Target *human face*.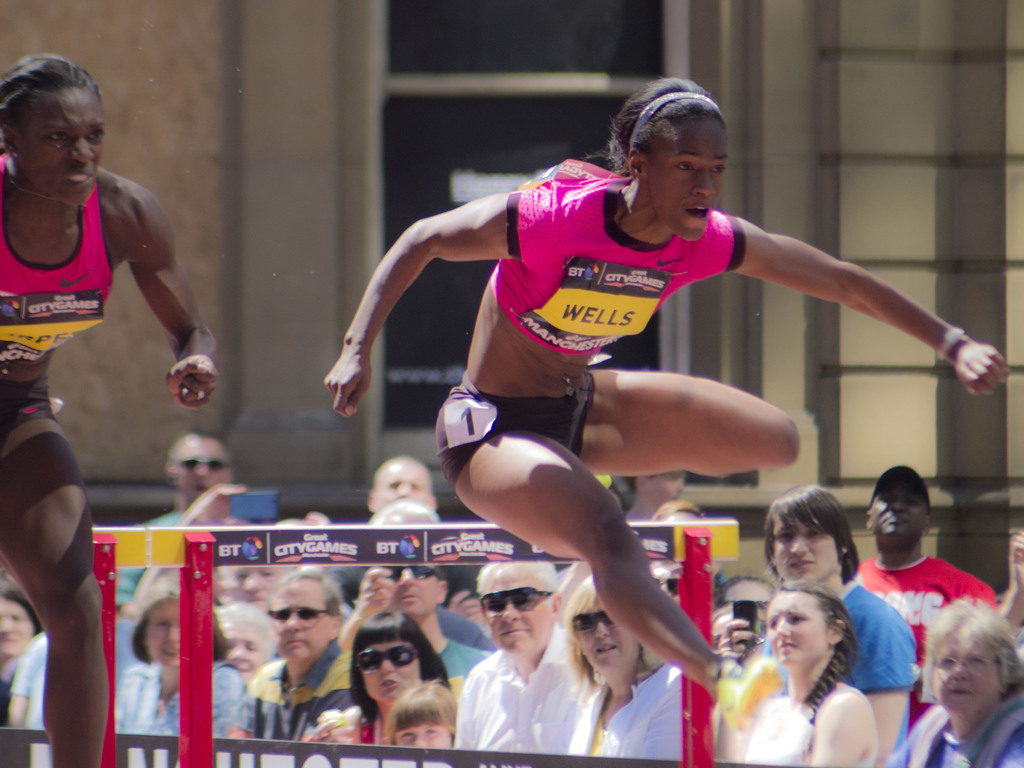
Target region: <box>771,523,837,588</box>.
